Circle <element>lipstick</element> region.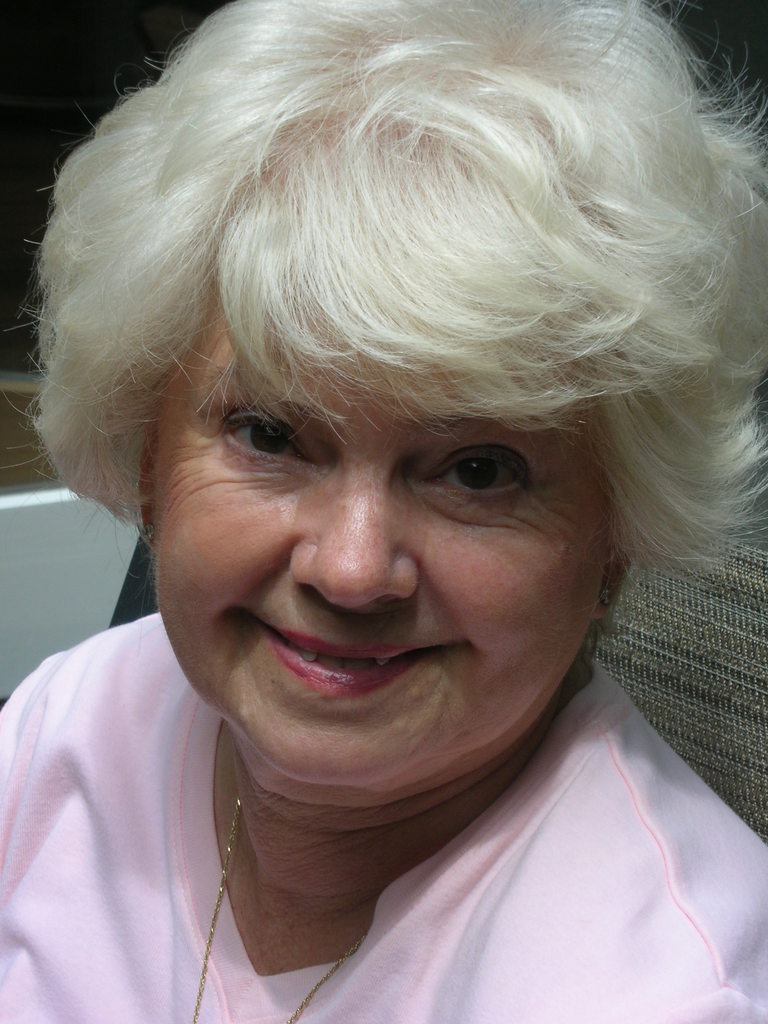
Region: [255, 622, 451, 695].
